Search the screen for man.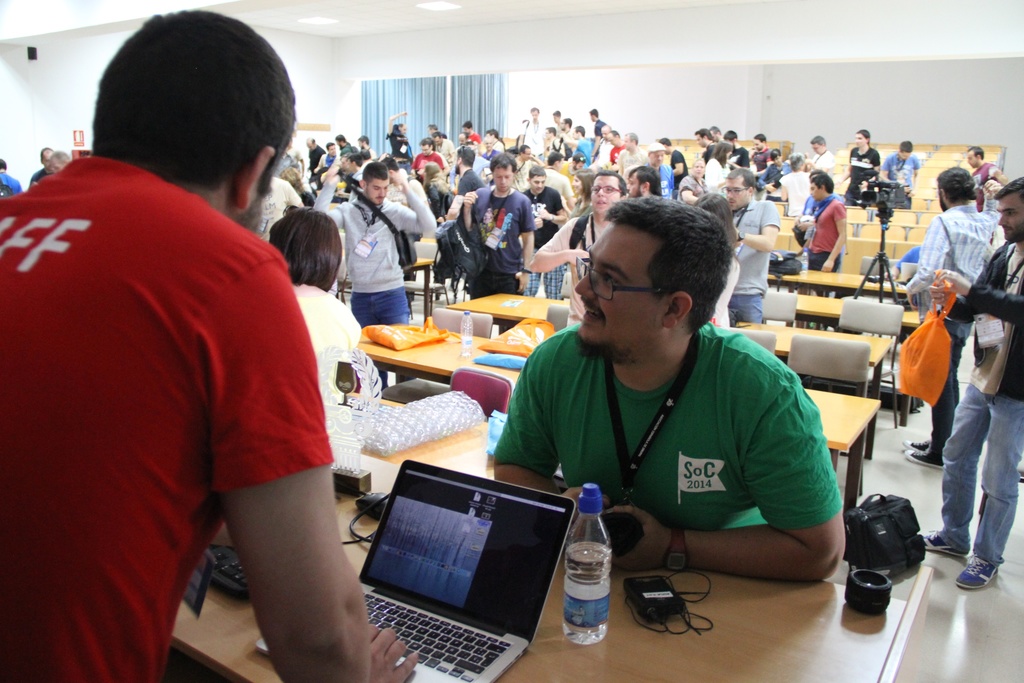
Found at l=966, t=145, r=1011, b=211.
